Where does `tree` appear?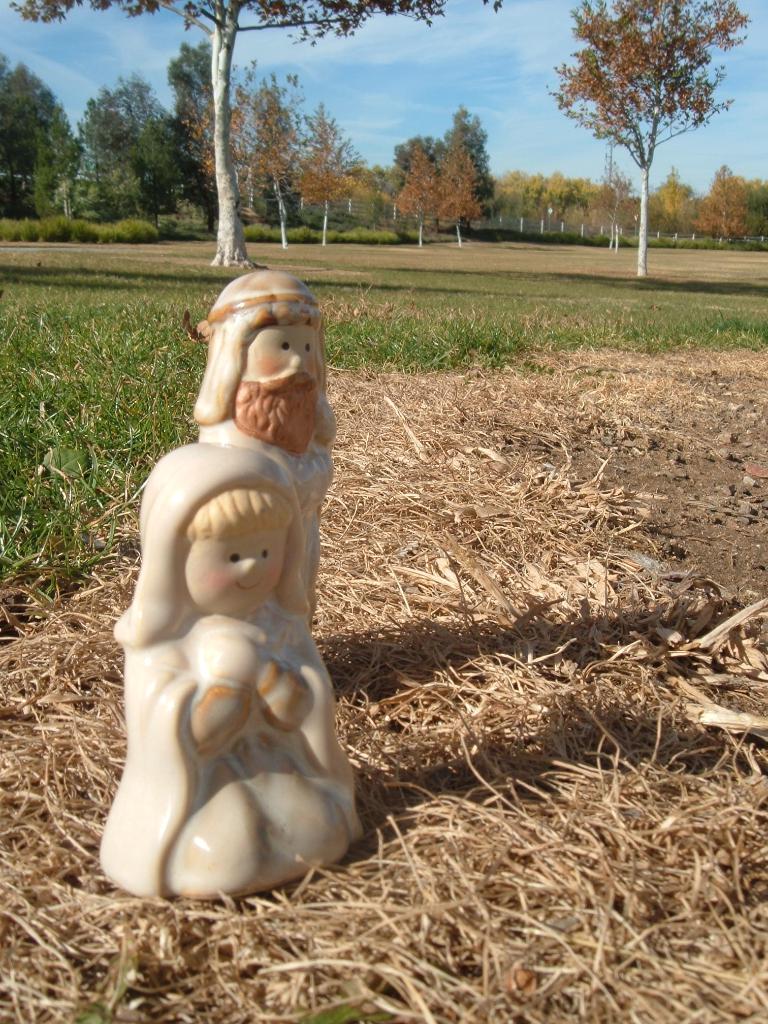
Appears at [x1=492, y1=163, x2=767, y2=245].
